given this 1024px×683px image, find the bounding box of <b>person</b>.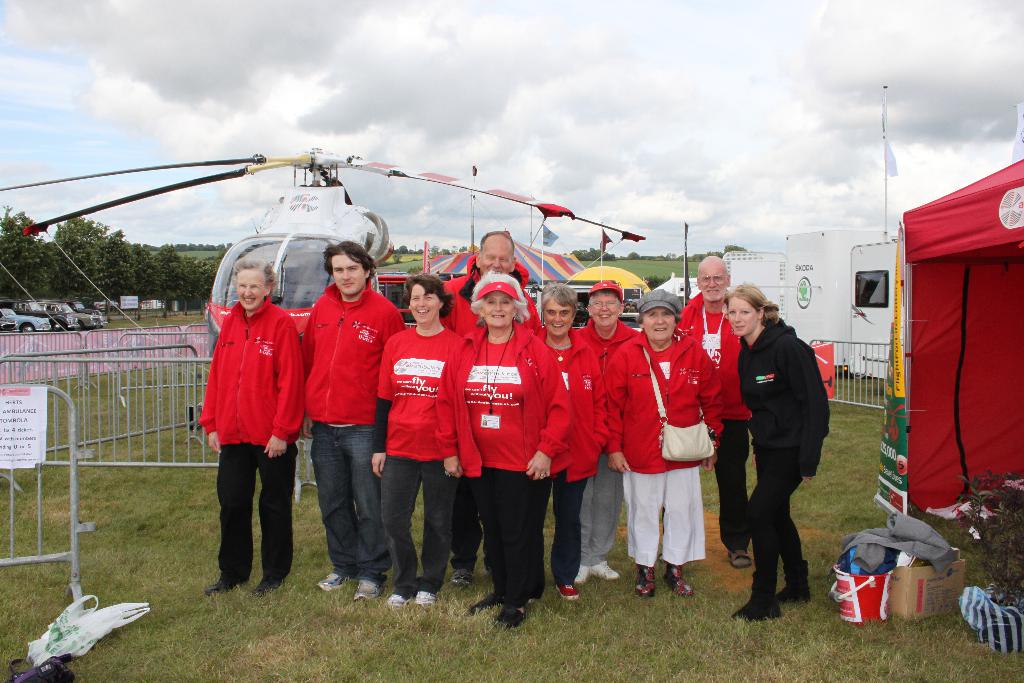
(left=198, top=254, right=307, bottom=591).
